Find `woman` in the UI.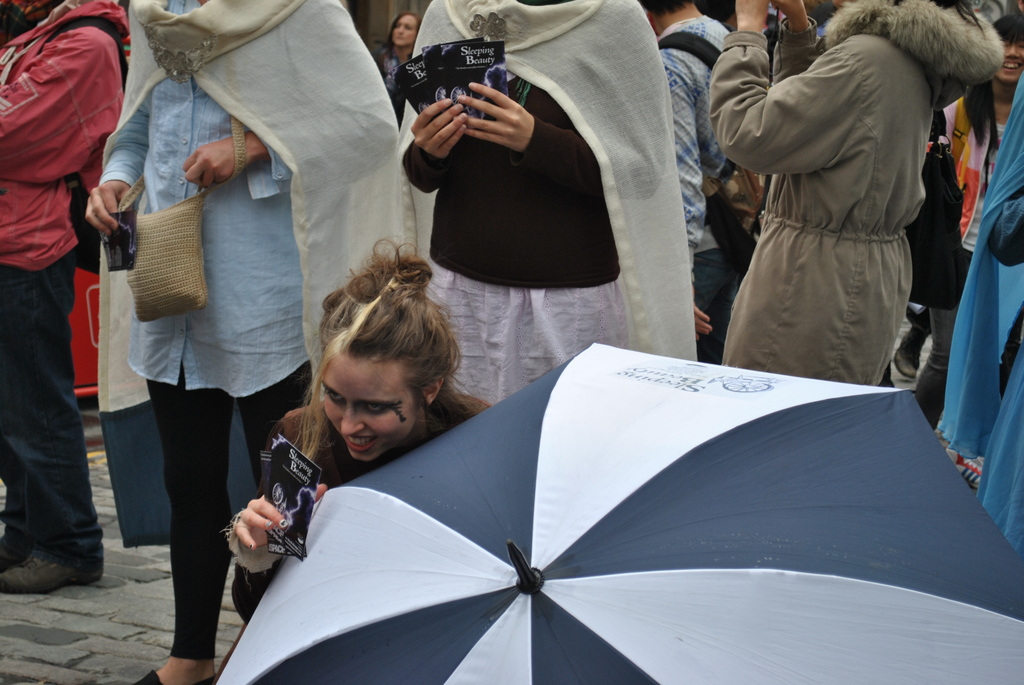
UI element at region(909, 14, 1023, 490).
